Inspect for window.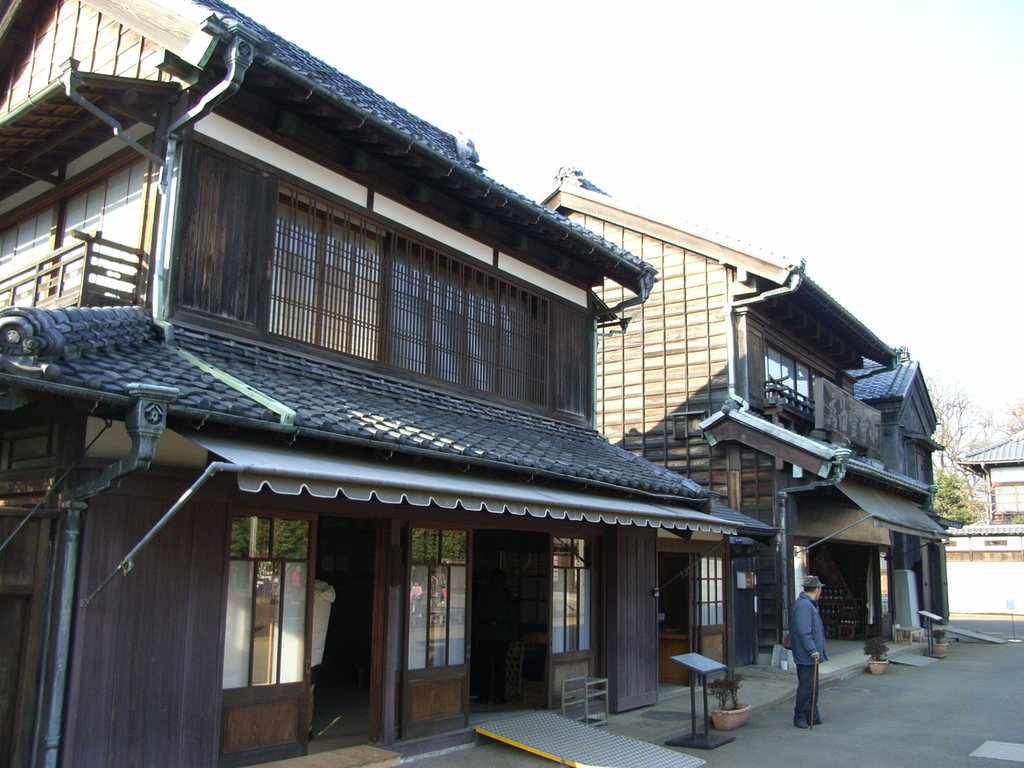
Inspection: [417,534,456,666].
